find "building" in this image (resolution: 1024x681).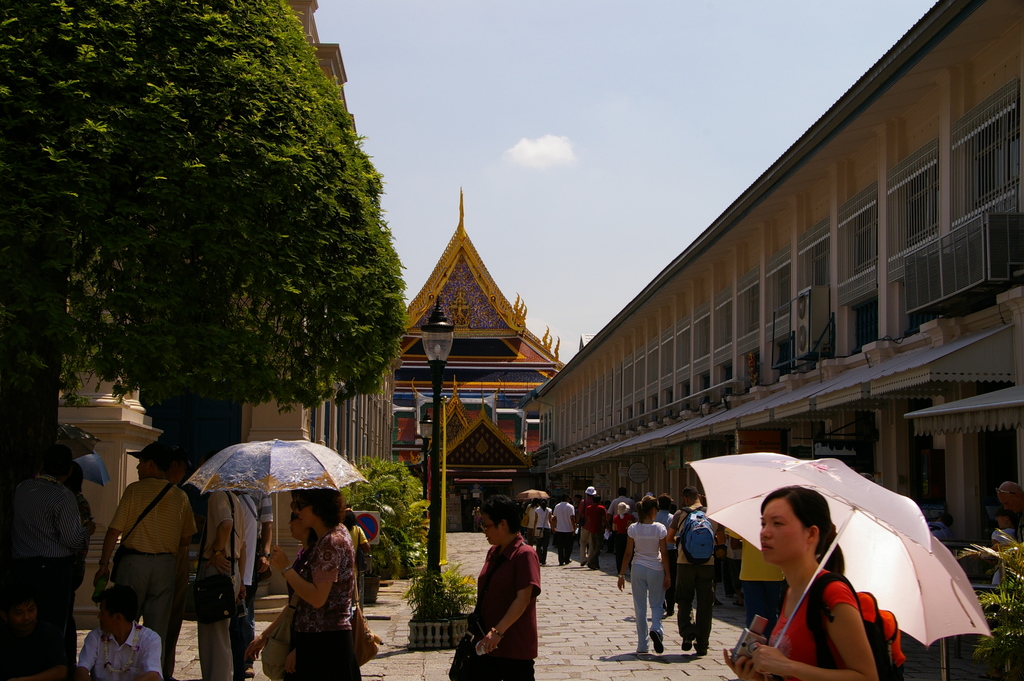
{"x1": 379, "y1": 186, "x2": 569, "y2": 525}.
